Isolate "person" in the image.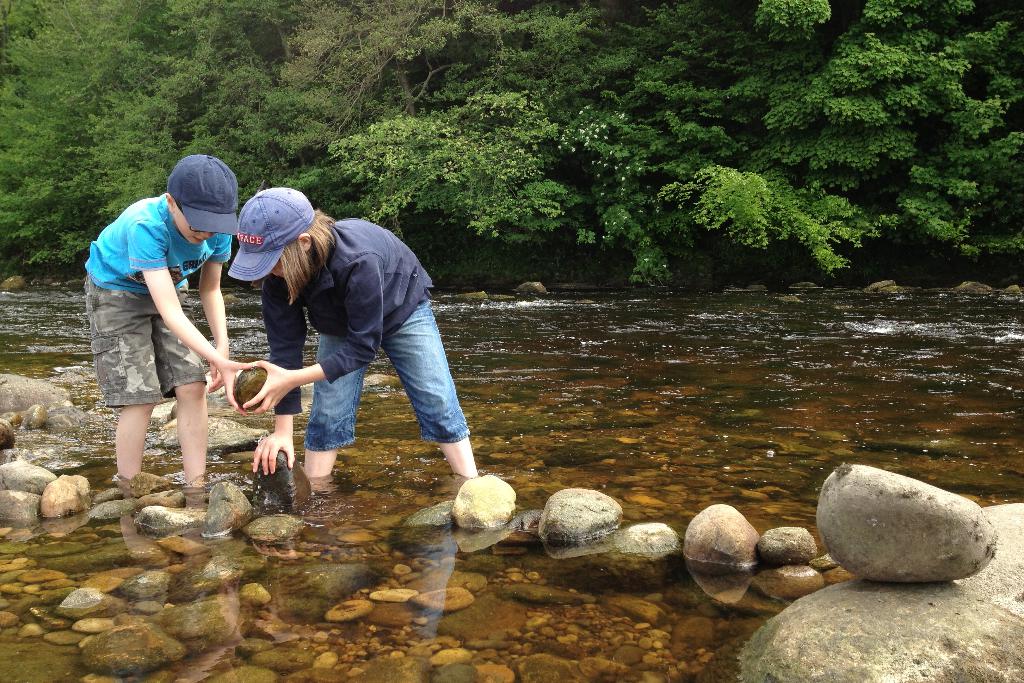
Isolated region: 245:184:473:477.
